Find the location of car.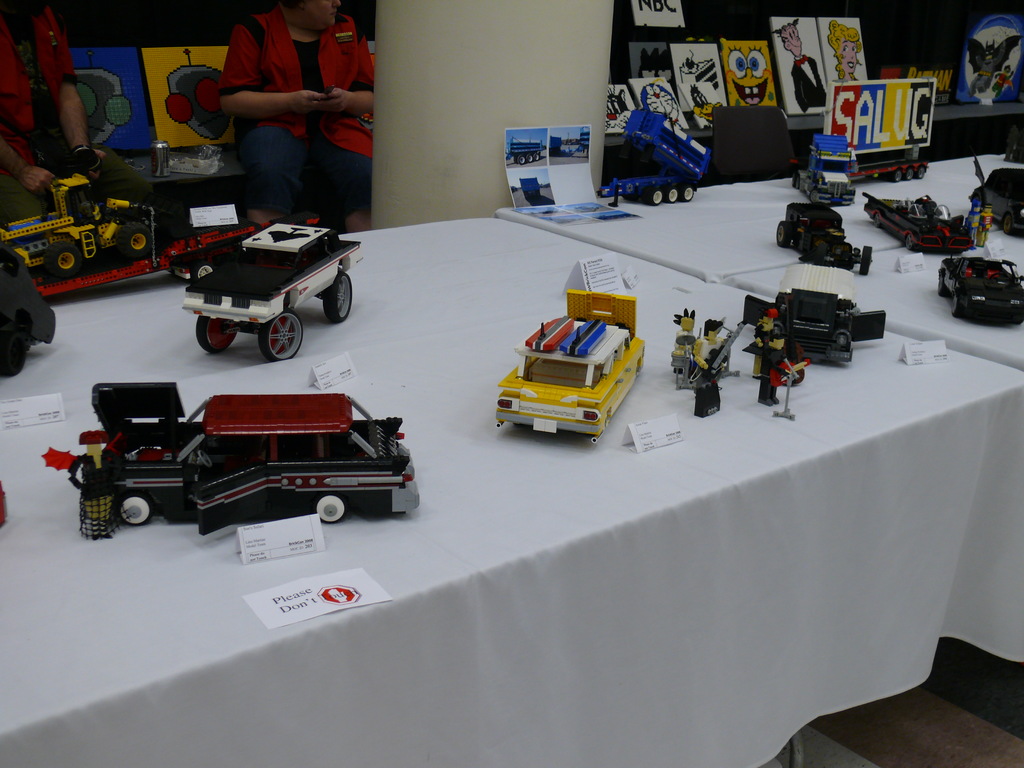
Location: (left=774, top=204, right=879, bottom=273).
